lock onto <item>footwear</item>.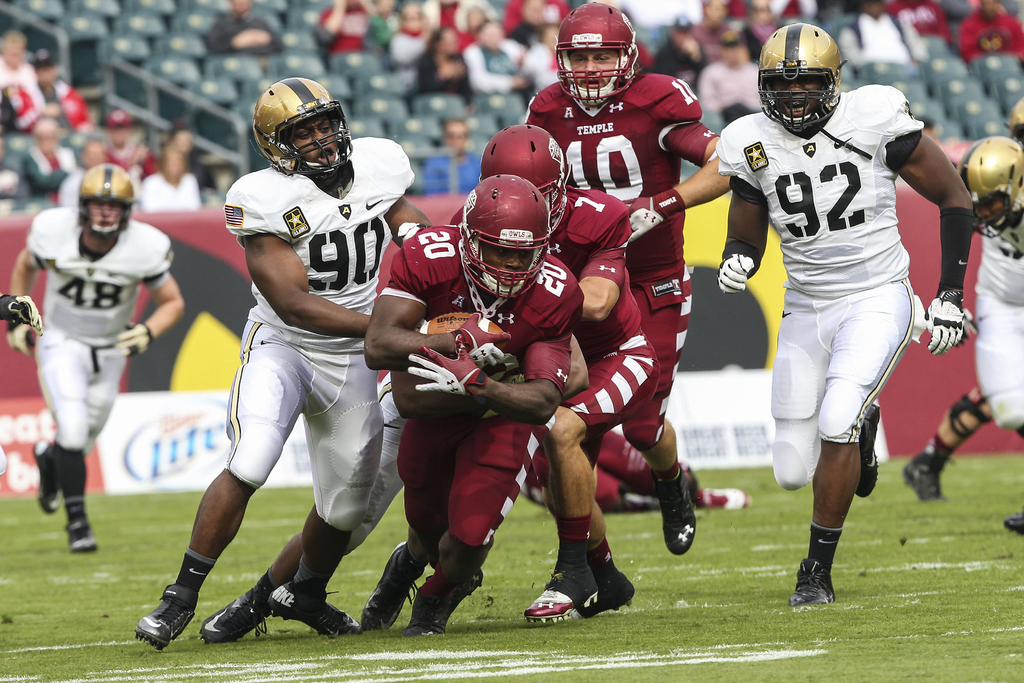
Locked: bbox(200, 585, 272, 639).
